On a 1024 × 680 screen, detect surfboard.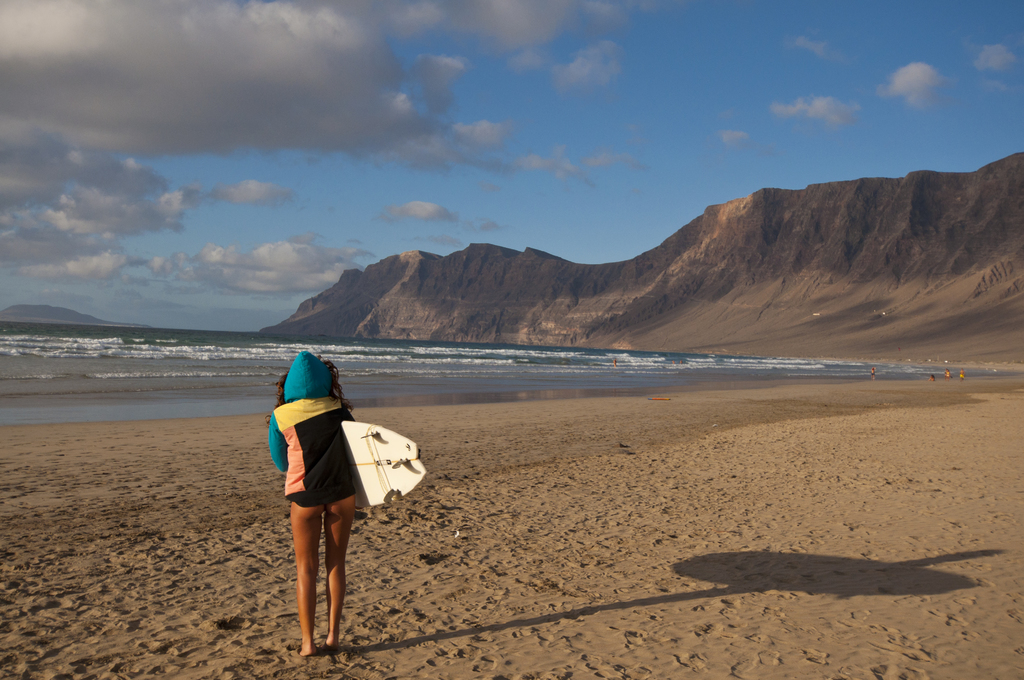
(x1=336, y1=417, x2=424, y2=512).
